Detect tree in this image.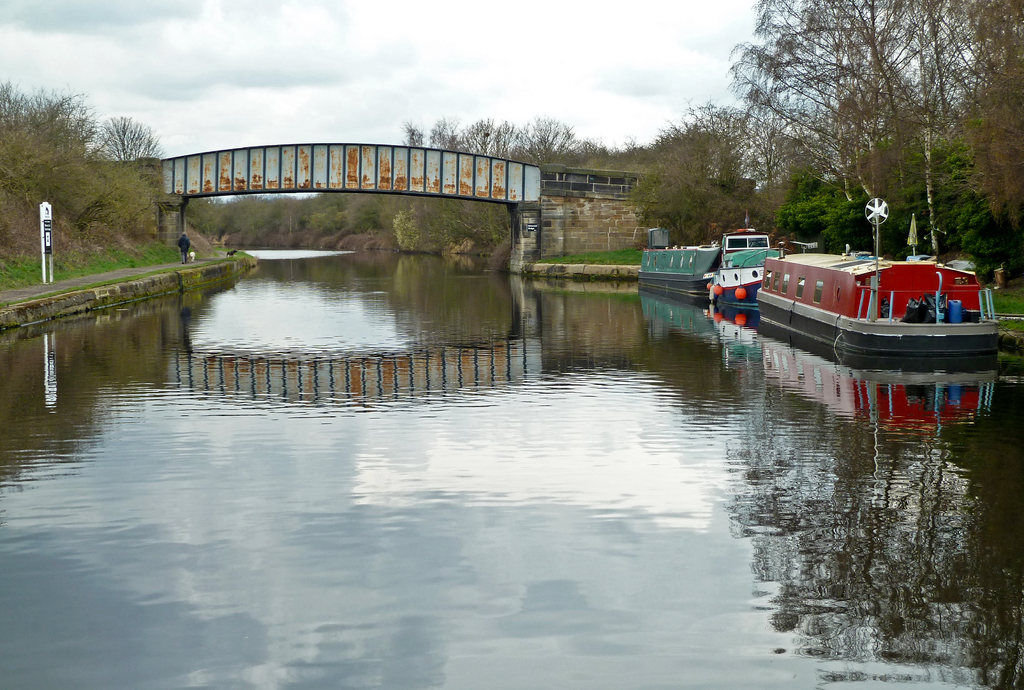
Detection: bbox=[394, 190, 442, 251].
